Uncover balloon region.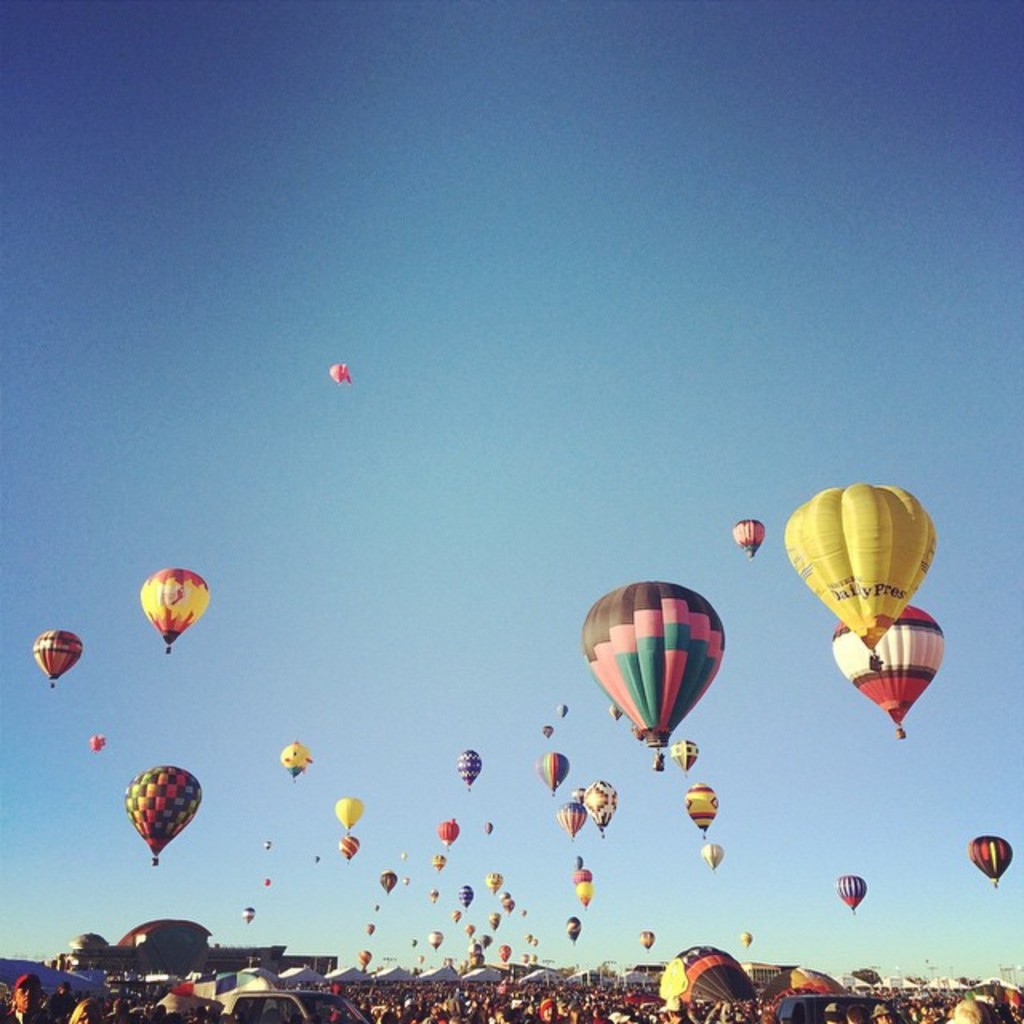
Uncovered: select_region(485, 867, 502, 894).
